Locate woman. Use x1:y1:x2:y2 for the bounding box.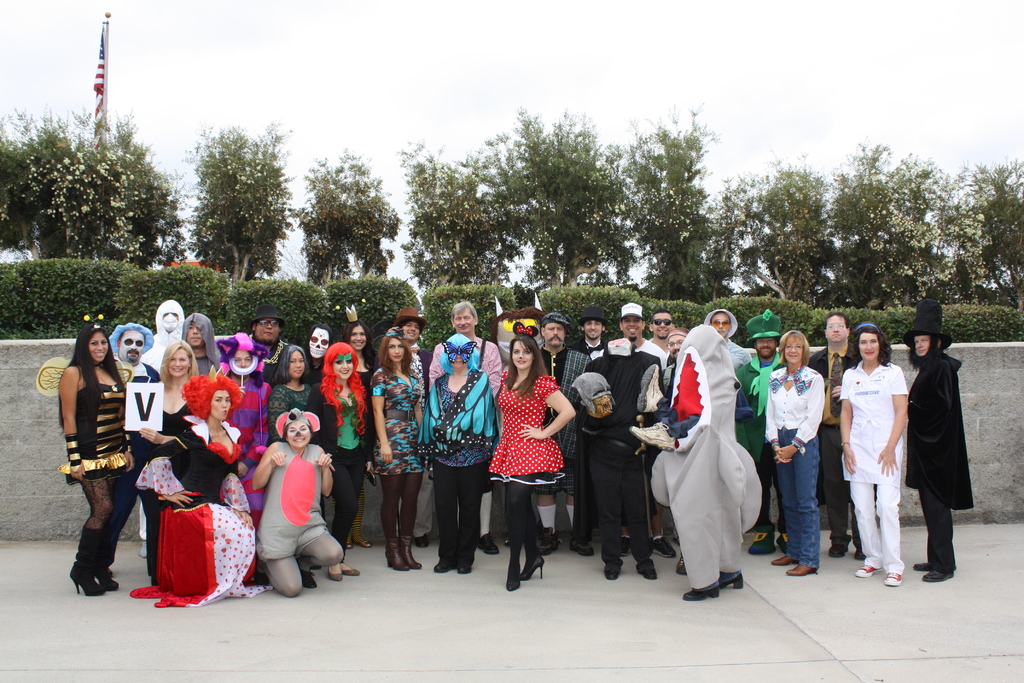
56:314:136:593.
